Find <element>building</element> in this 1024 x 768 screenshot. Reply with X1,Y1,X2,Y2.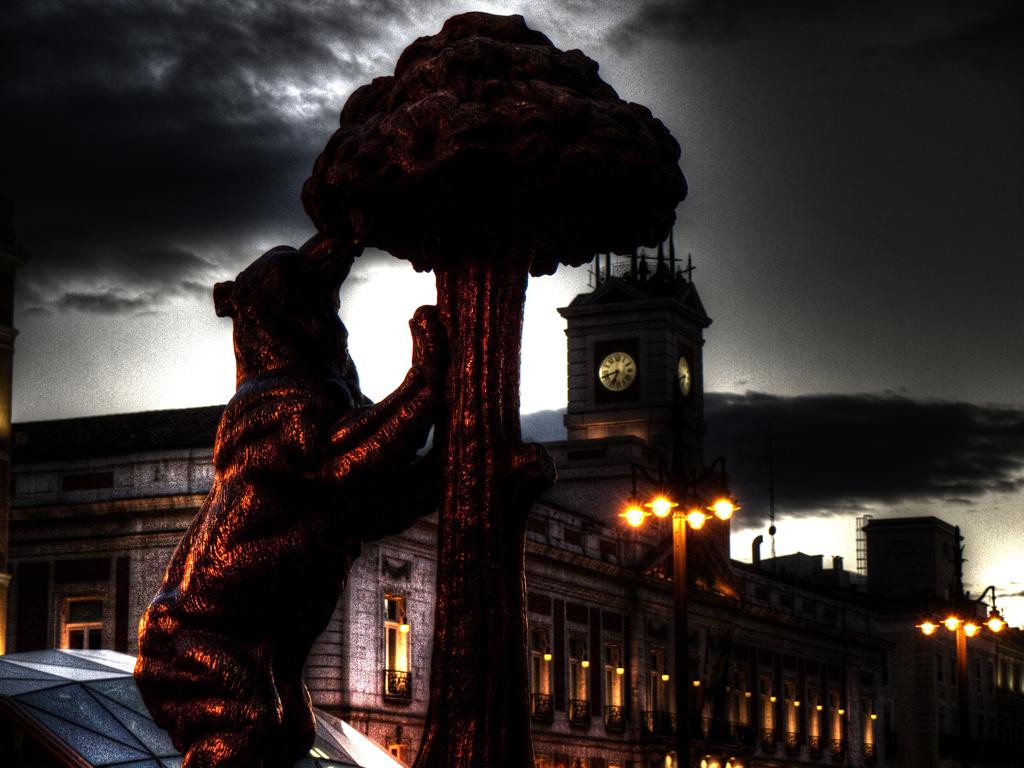
860,517,967,767.
